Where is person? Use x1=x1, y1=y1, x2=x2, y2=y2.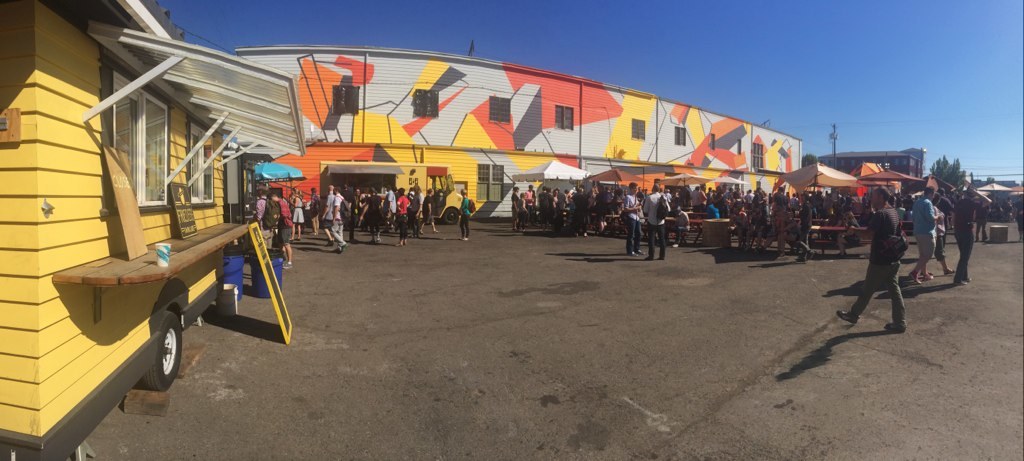
x1=949, y1=181, x2=993, y2=290.
